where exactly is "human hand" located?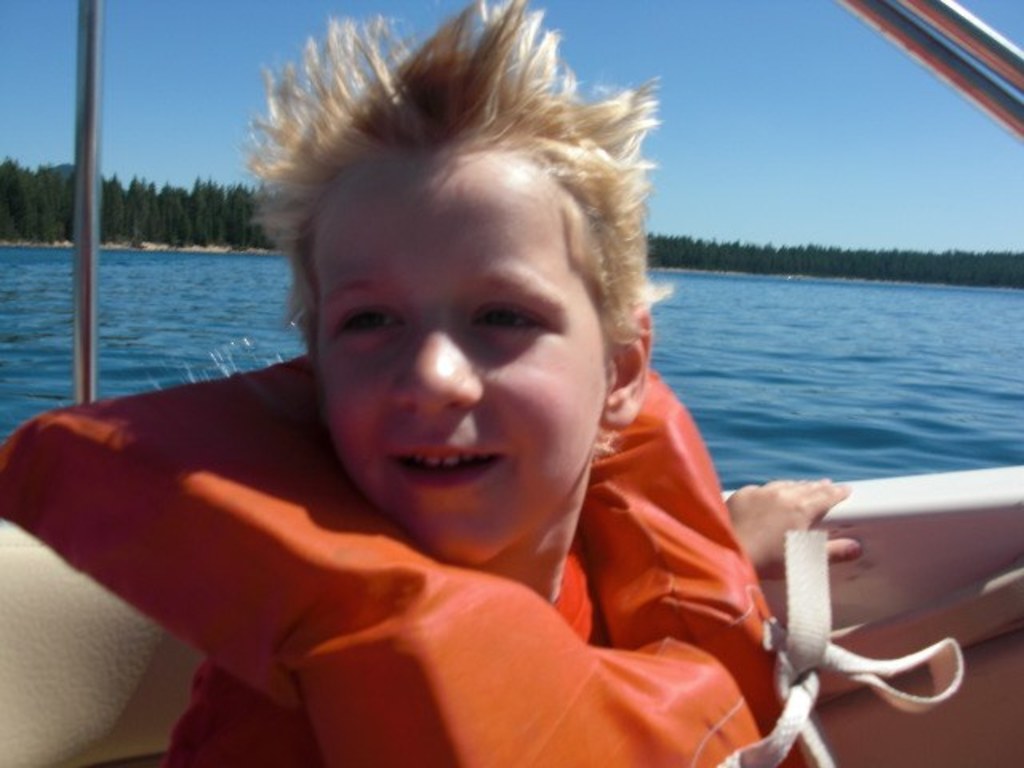
Its bounding box is (741,478,858,568).
